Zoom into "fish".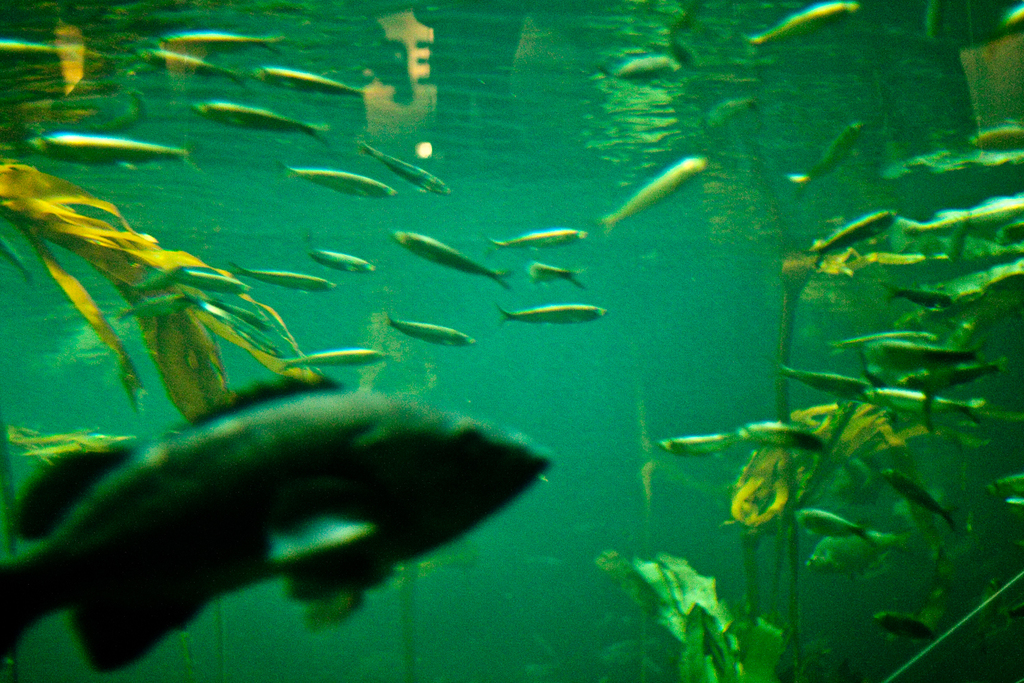
Zoom target: [997,1,1023,36].
